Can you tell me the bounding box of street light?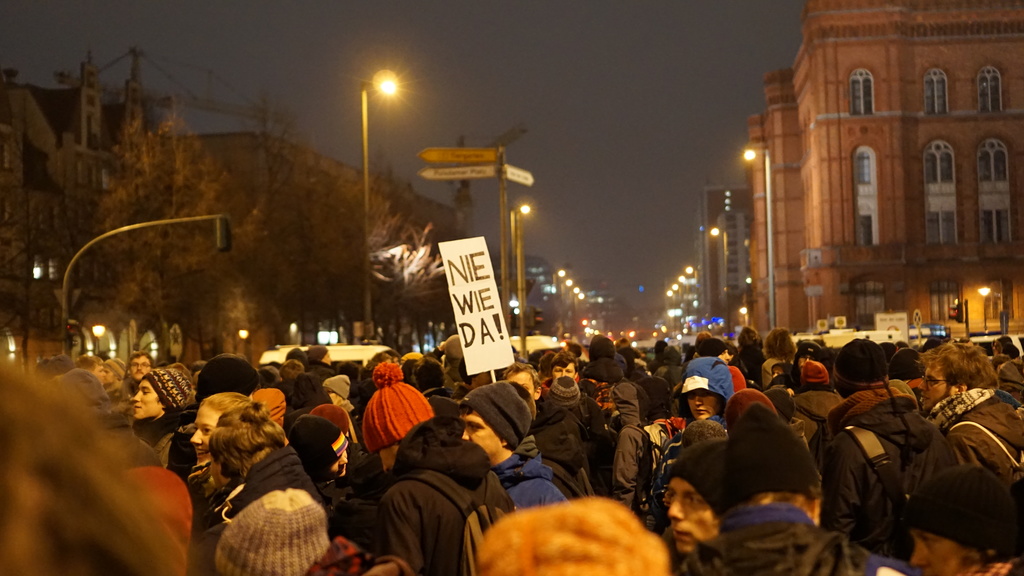
crop(360, 68, 397, 341).
